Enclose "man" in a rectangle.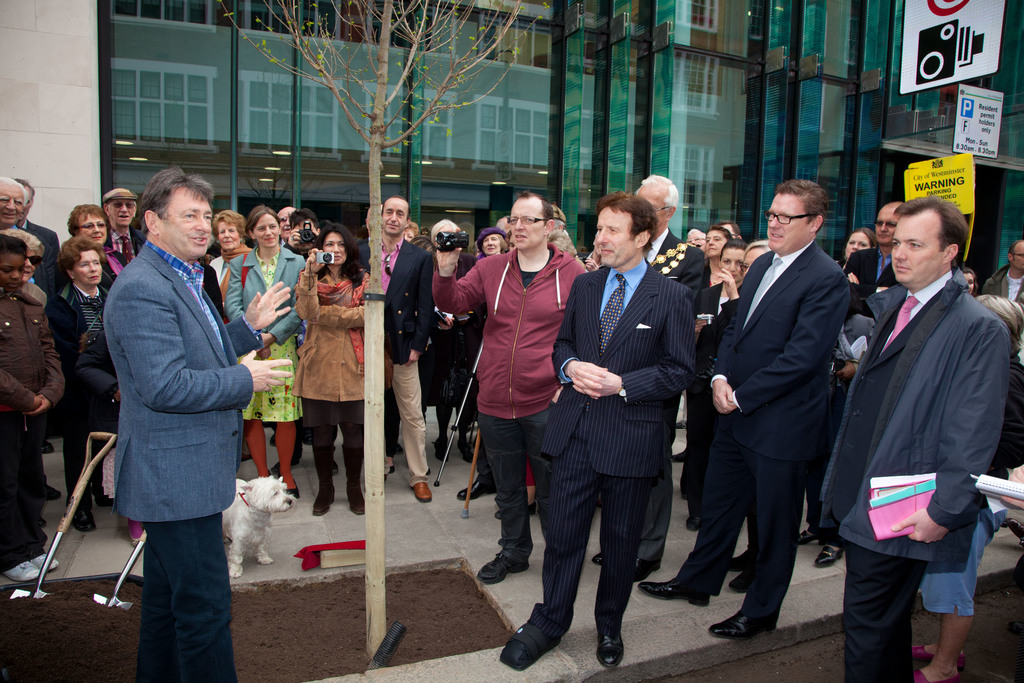
<box>17,178,63,303</box>.
